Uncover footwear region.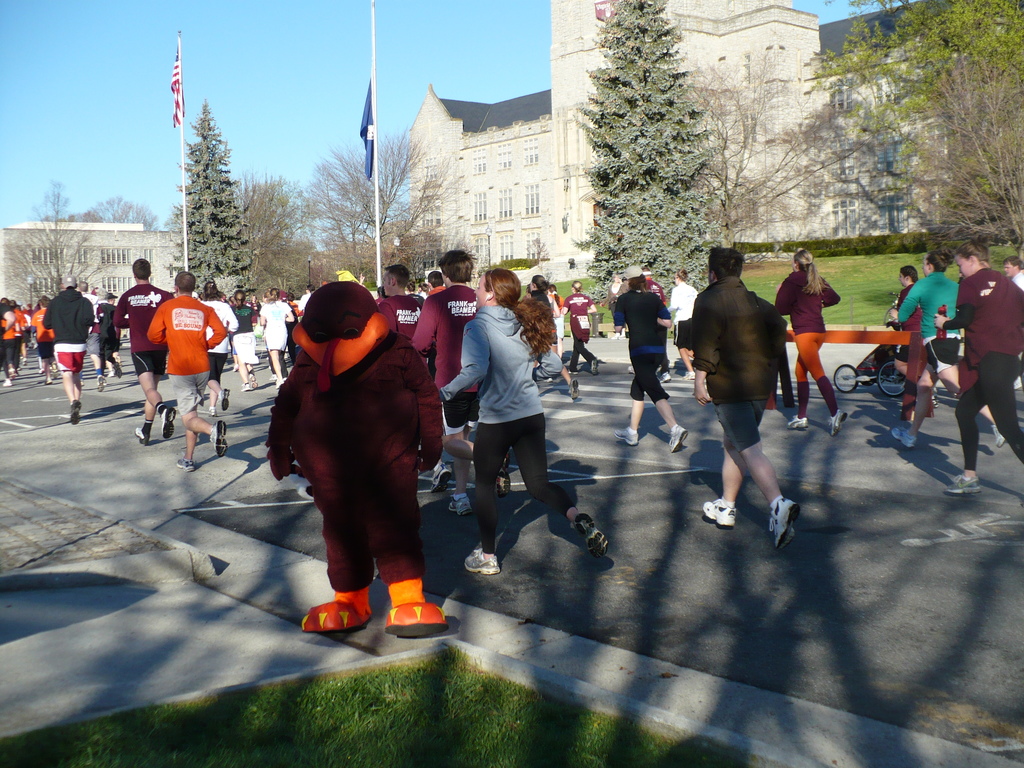
Uncovered: box=[221, 387, 230, 410].
